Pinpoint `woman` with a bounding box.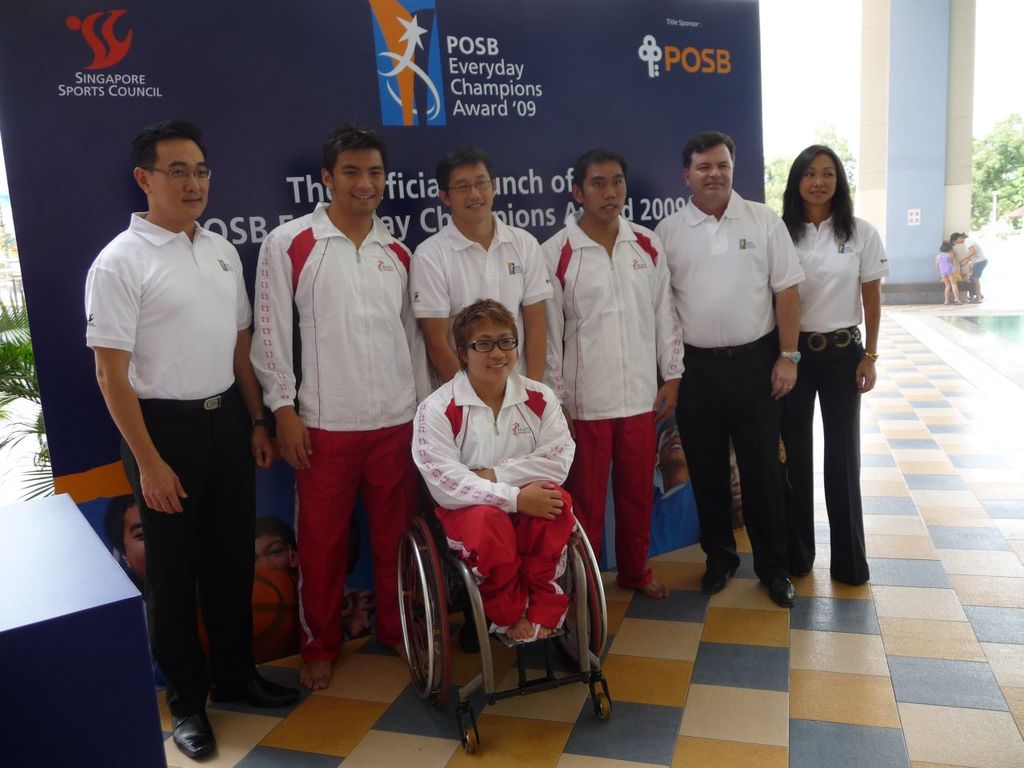
<region>776, 154, 890, 598</region>.
